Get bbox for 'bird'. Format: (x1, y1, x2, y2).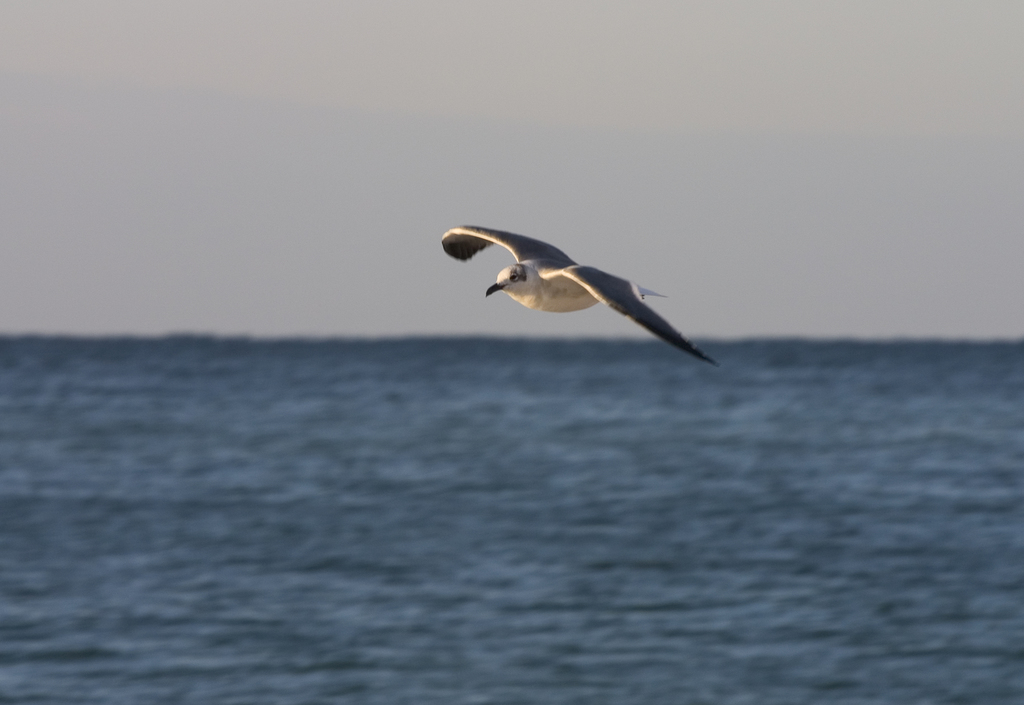
(440, 223, 724, 367).
